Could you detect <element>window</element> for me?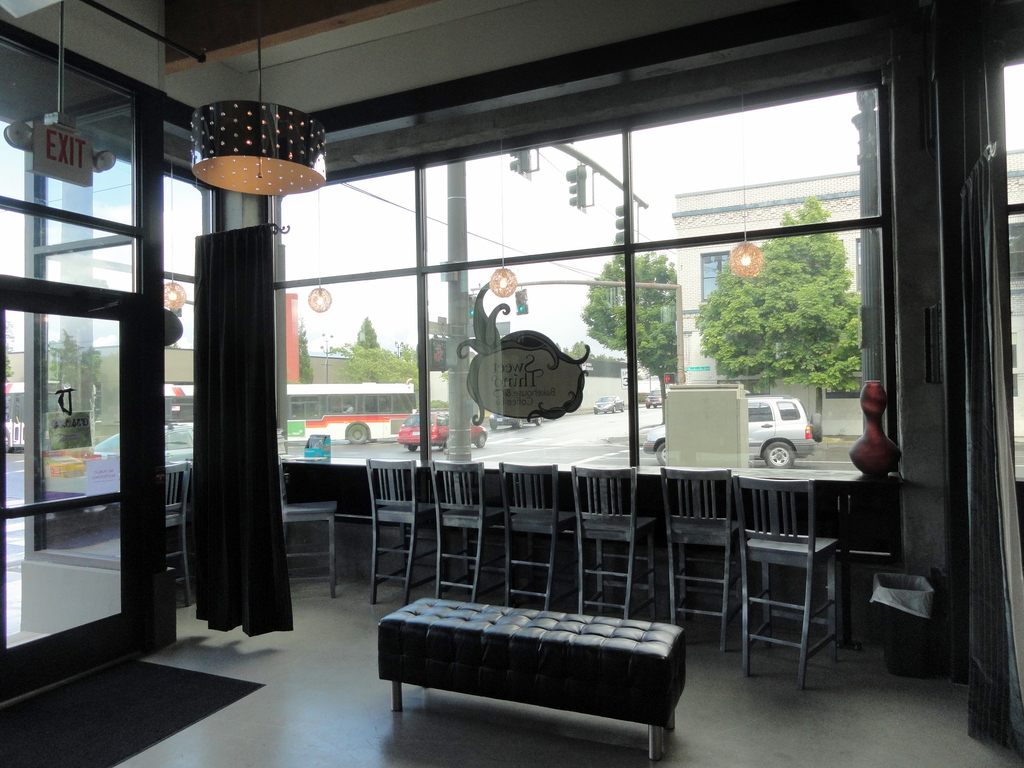
Detection result: (x1=38, y1=131, x2=193, y2=562).
